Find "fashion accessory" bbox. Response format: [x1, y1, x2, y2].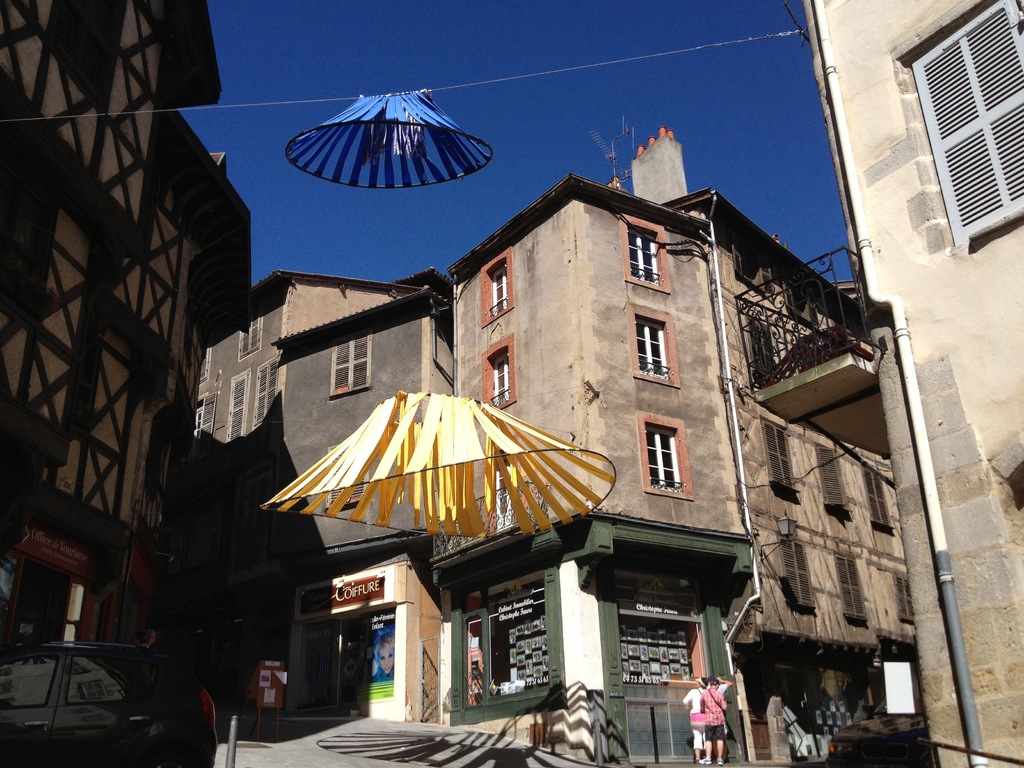
[691, 756, 700, 763].
